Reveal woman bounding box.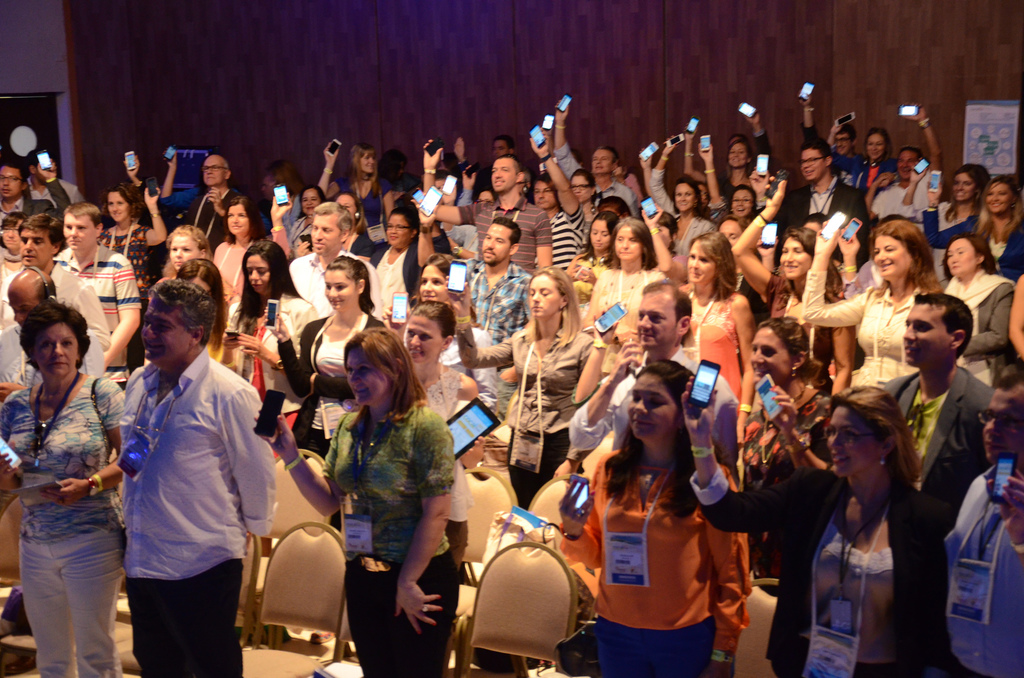
Revealed: select_region(589, 211, 669, 320).
